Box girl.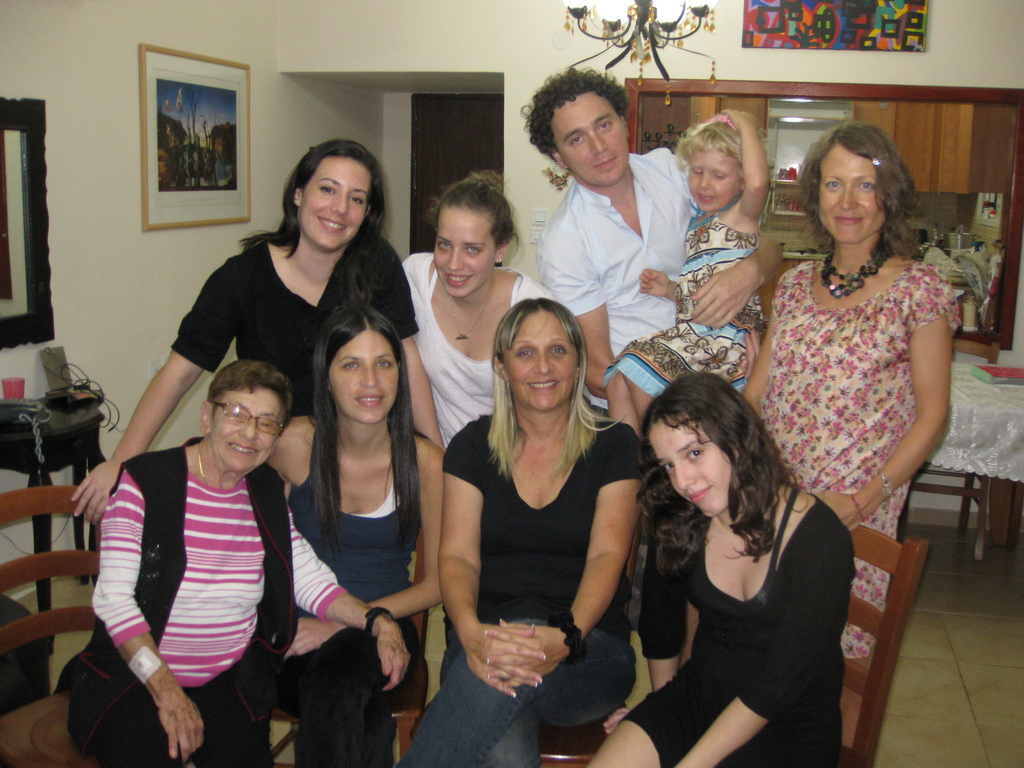
[left=602, top=109, right=765, bottom=442].
